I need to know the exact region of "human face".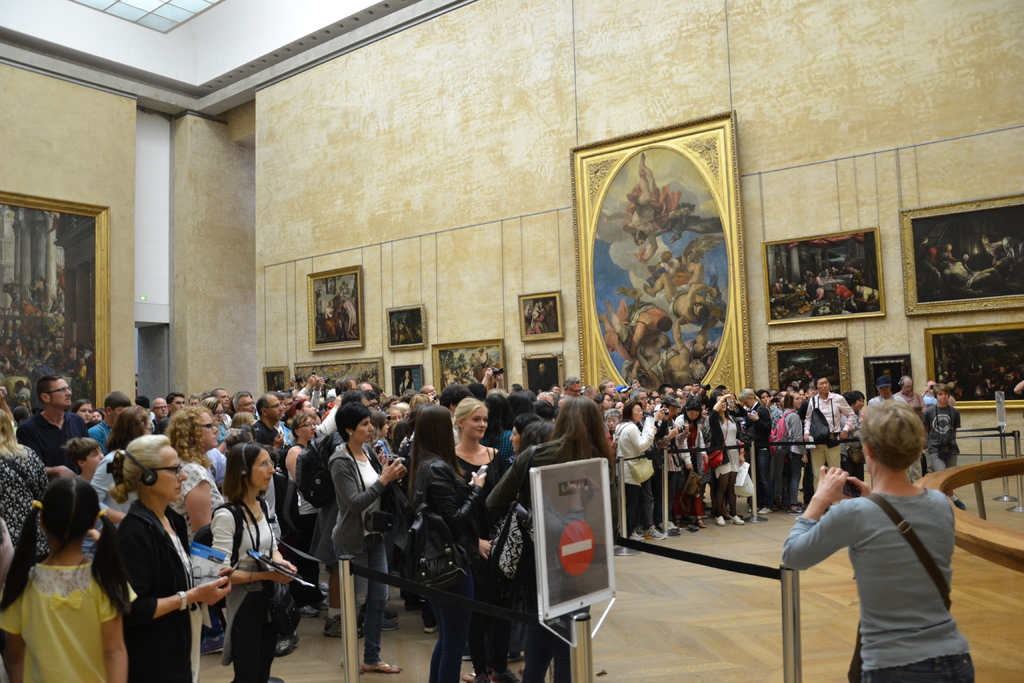
Region: <box>627,399,644,422</box>.
